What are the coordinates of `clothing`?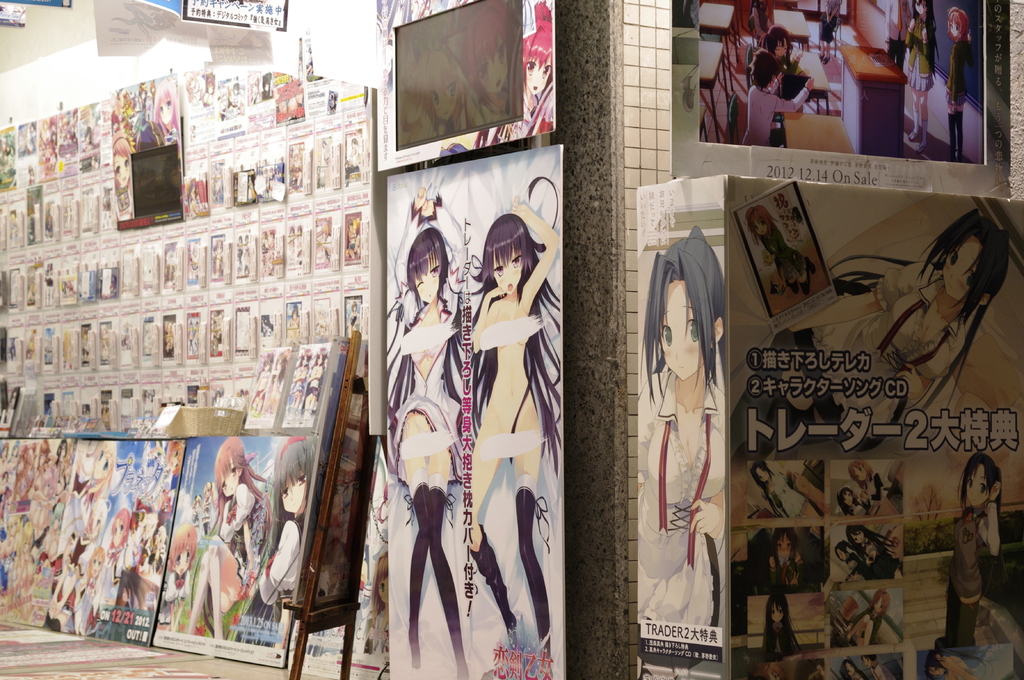
293 374 300 404.
